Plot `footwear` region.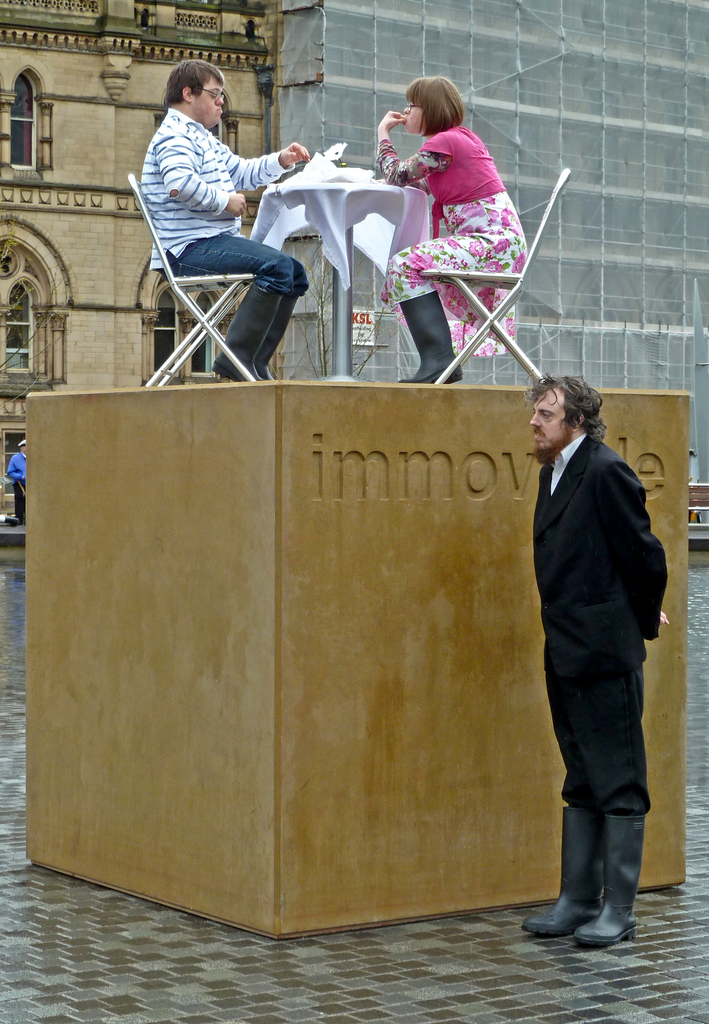
Plotted at box=[516, 810, 604, 935].
